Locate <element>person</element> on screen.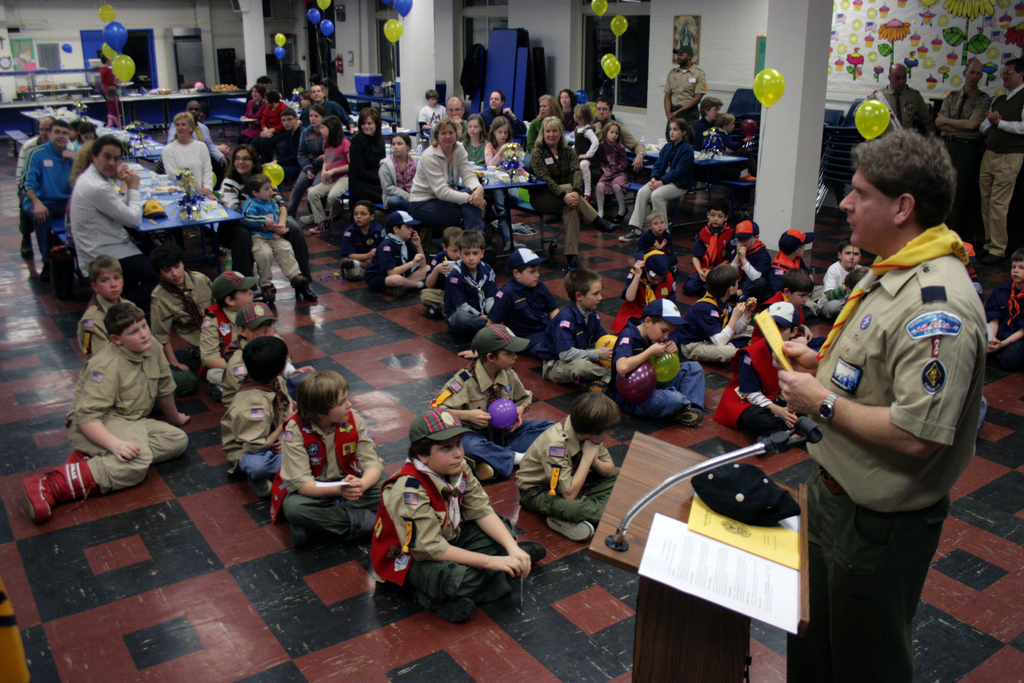
On screen at BBox(255, 86, 287, 148).
